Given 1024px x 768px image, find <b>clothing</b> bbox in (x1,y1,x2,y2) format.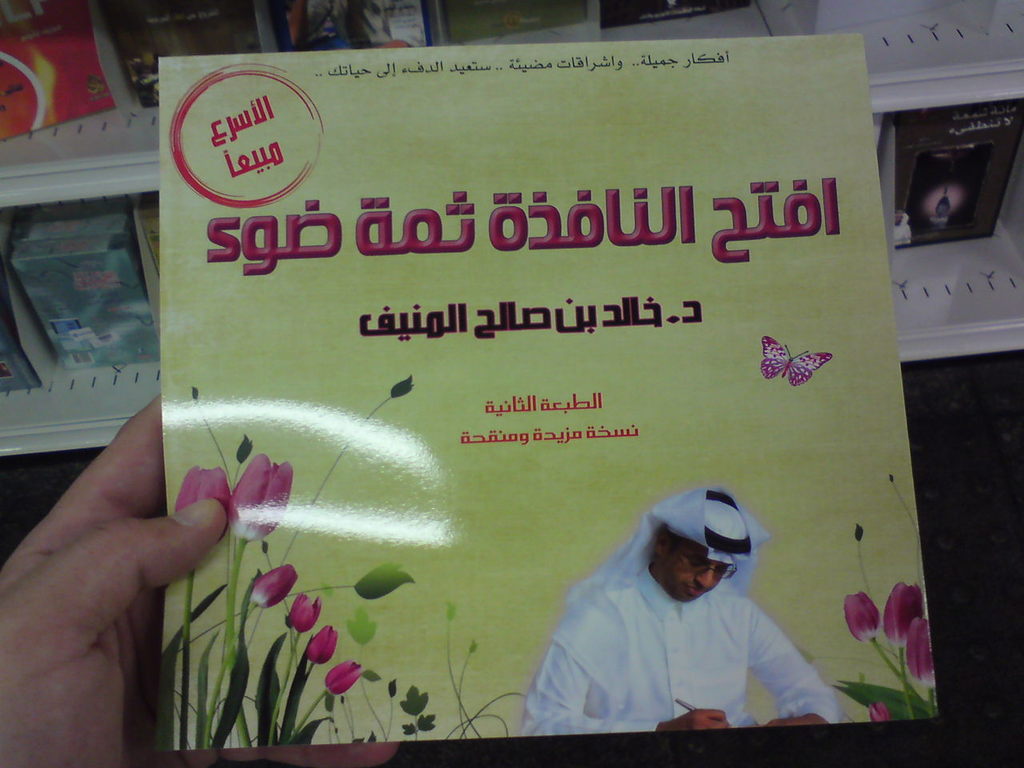
(524,506,840,730).
